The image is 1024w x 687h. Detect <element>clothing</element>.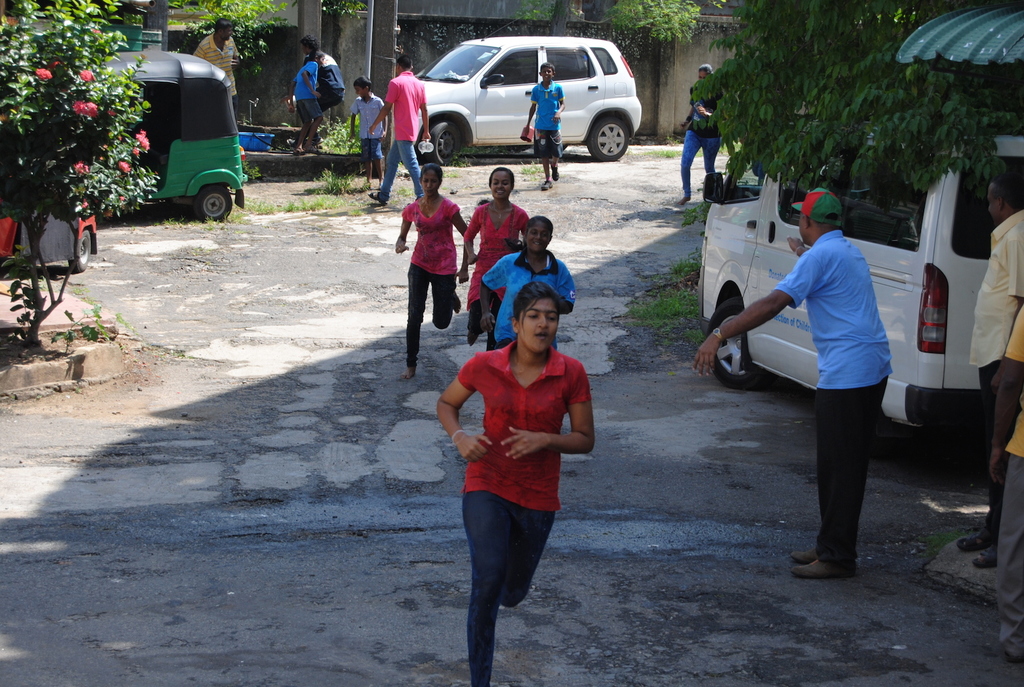
Detection: 456,337,591,686.
